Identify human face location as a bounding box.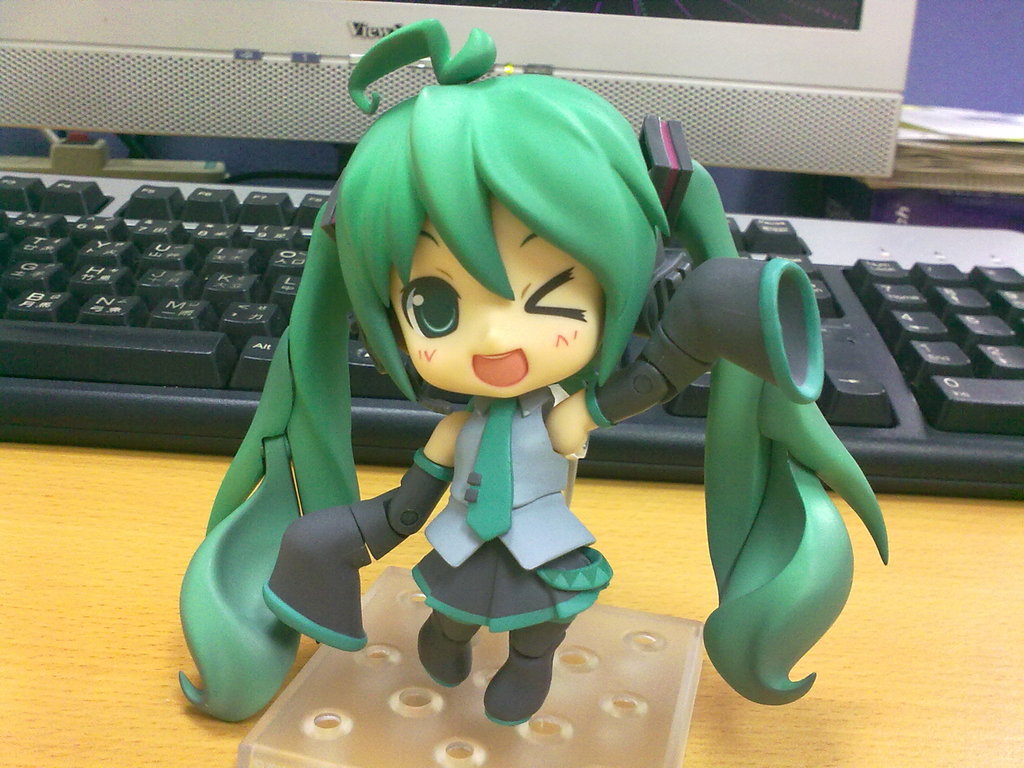
384,183,614,397.
